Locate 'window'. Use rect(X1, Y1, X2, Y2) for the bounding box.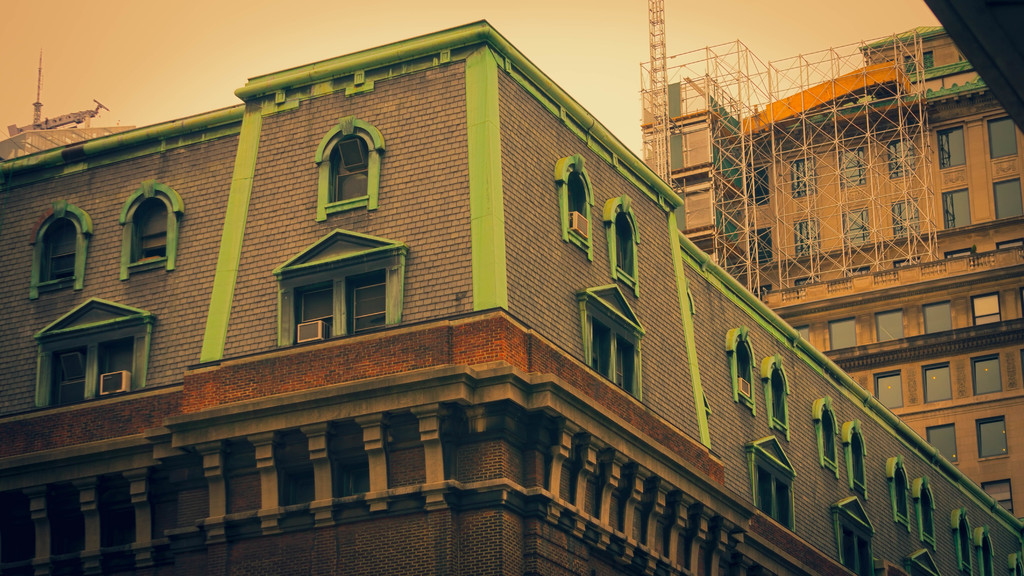
rect(971, 294, 996, 324).
